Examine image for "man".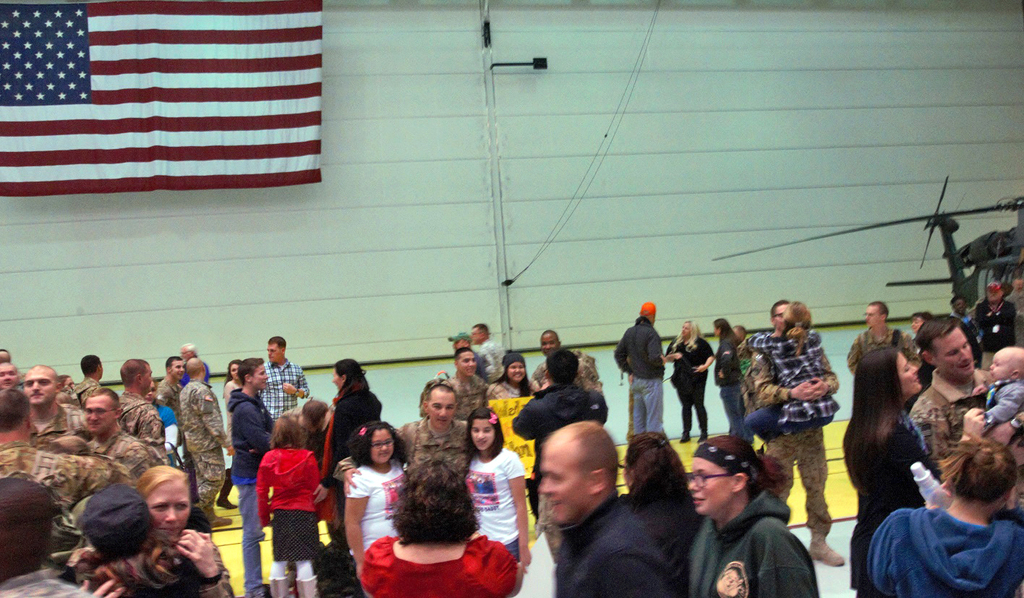
Examination result: (left=179, top=341, right=209, bottom=383).
